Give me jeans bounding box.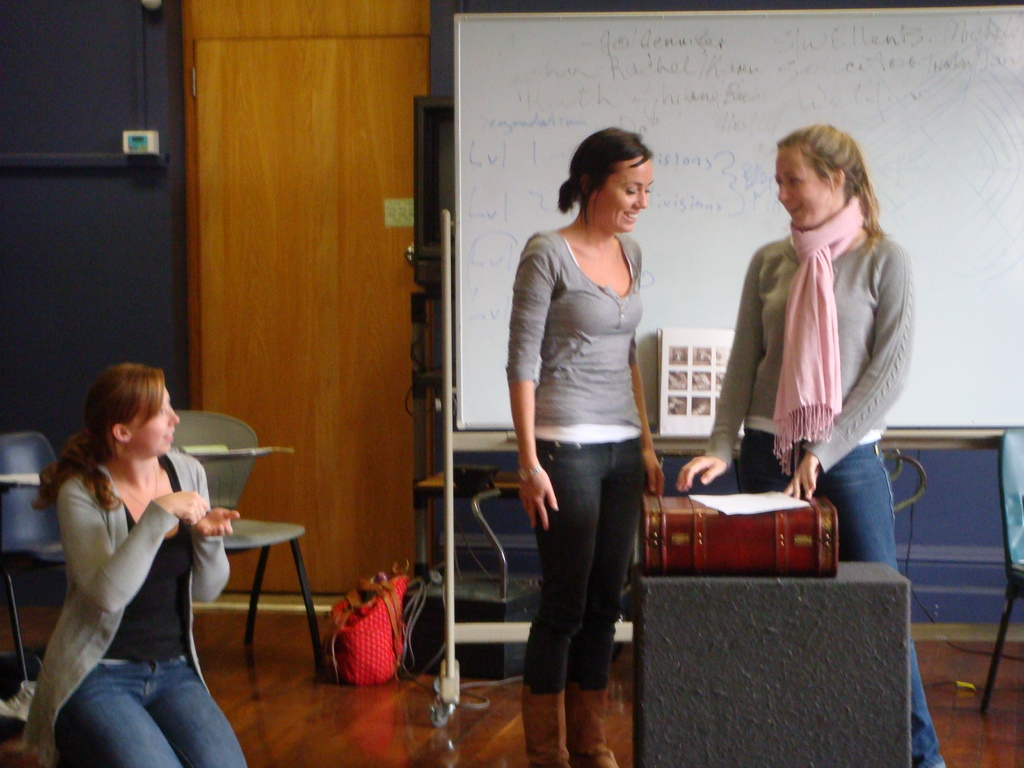
(x1=740, y1=434, x2=944, y2=767).
